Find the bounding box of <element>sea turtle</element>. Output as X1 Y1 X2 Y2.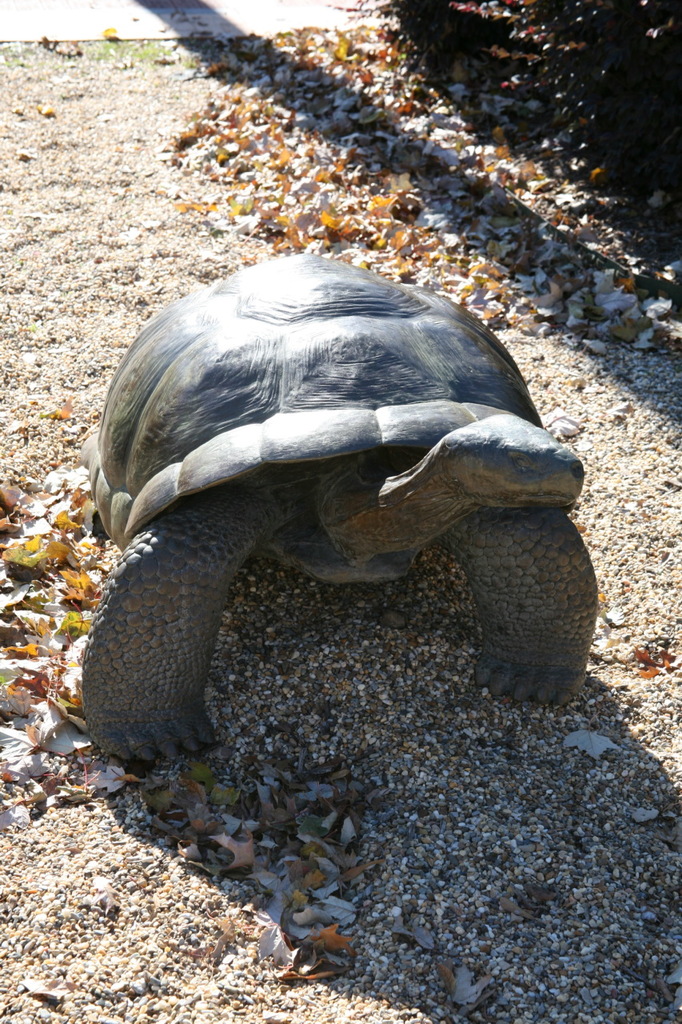
77 249 600 779.
